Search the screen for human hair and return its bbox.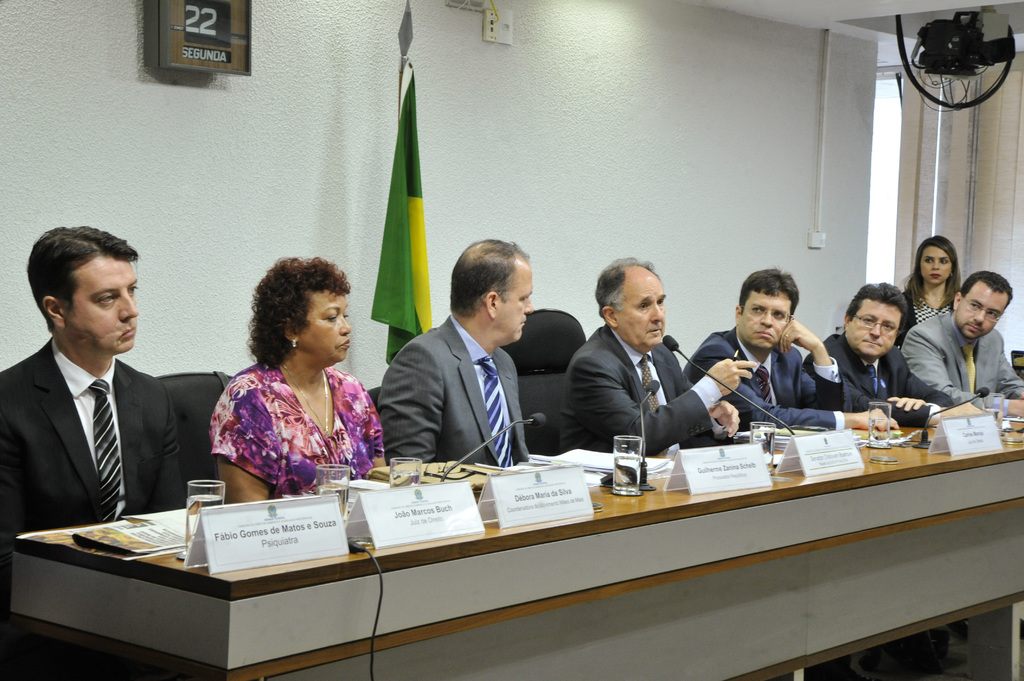
Found: {"left": 738, "top": 264, "right": 799, "bottom": 317}.
